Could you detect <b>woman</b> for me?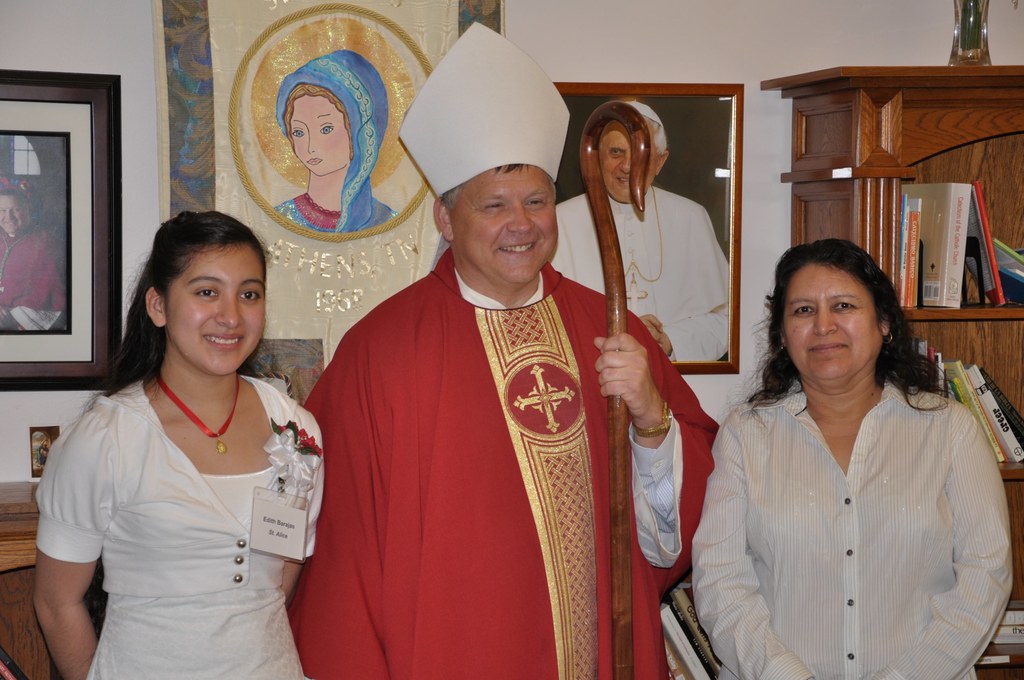
Detection result: 273,47,400,234.
